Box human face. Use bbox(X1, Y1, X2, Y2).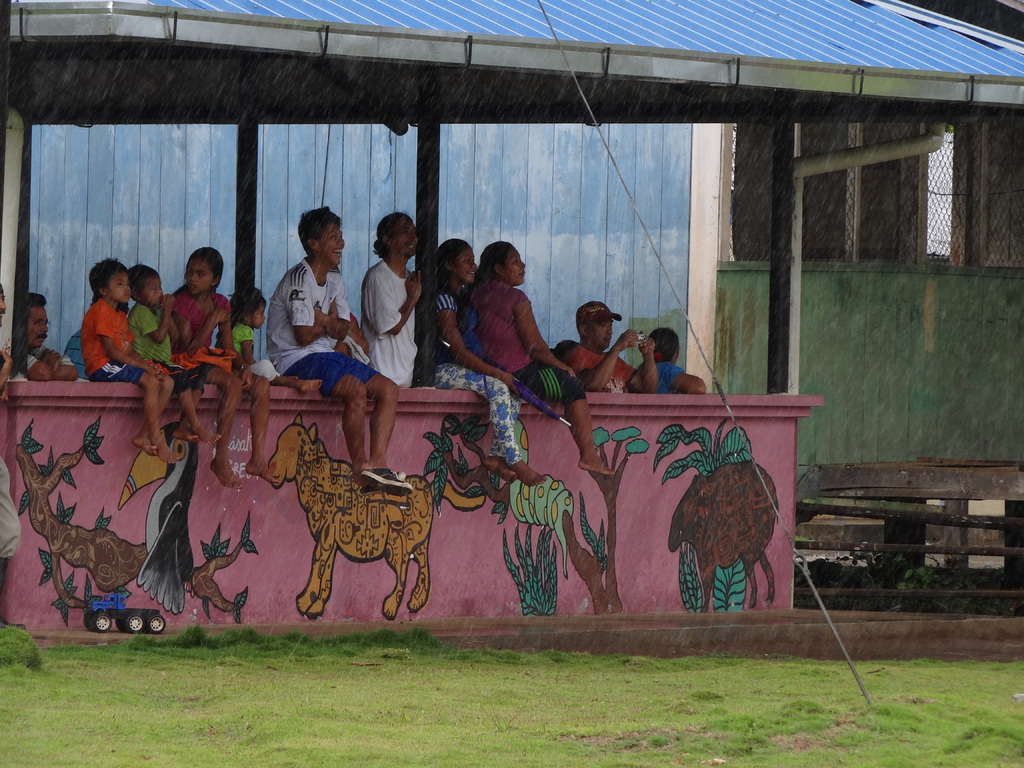
bbox(24, 300, 51, 359).
